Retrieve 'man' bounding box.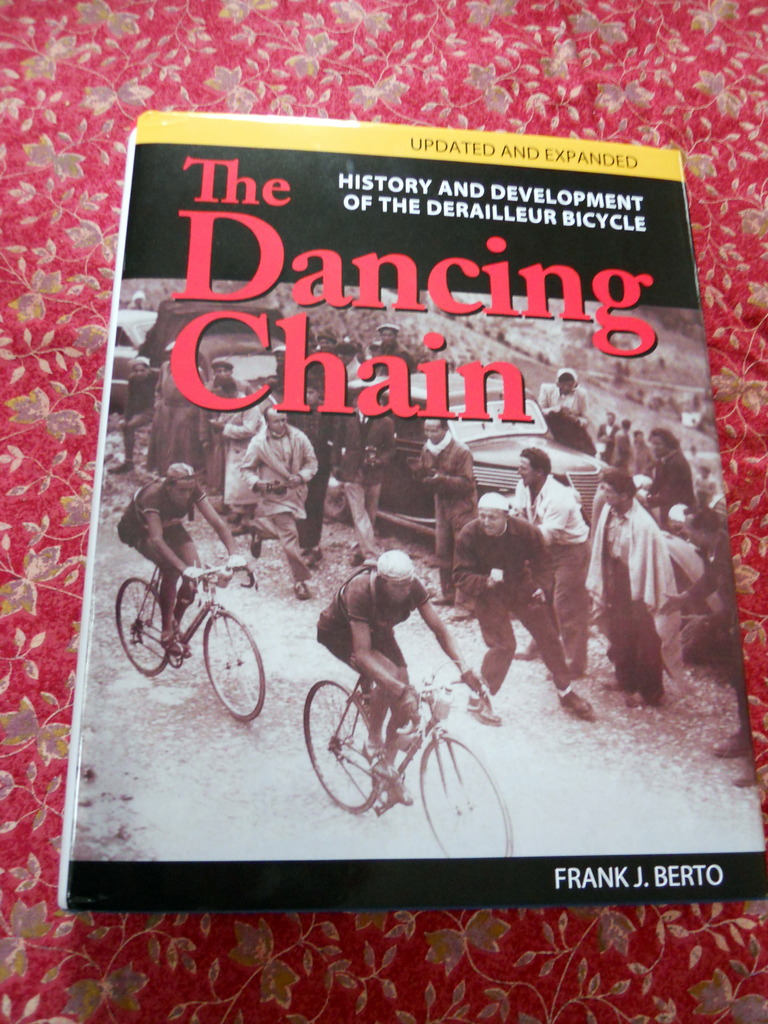
Bounding box: crop(453, 493, 596, 724).
